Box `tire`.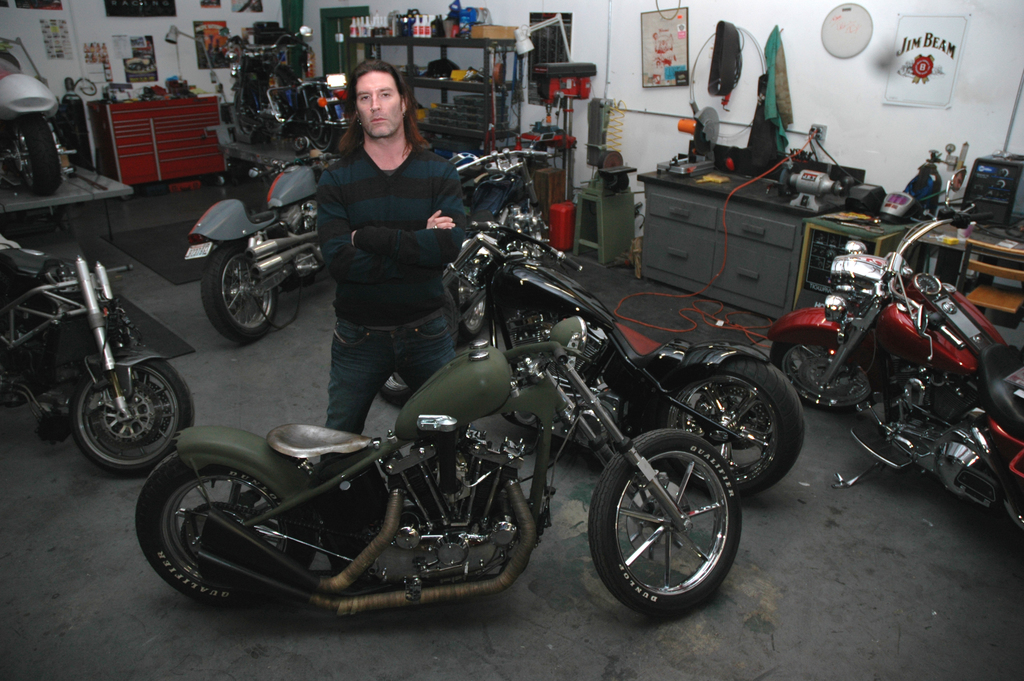
BBox(70, 359, 193, 476).
